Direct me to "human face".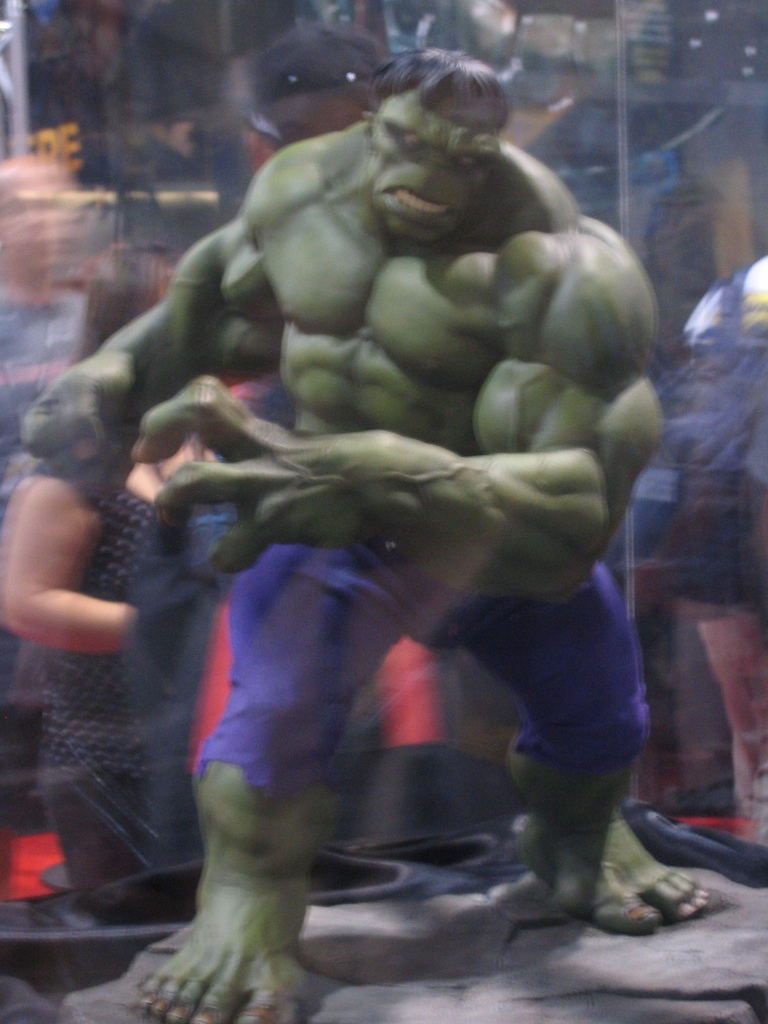
Direction: 369 85 502 246.
